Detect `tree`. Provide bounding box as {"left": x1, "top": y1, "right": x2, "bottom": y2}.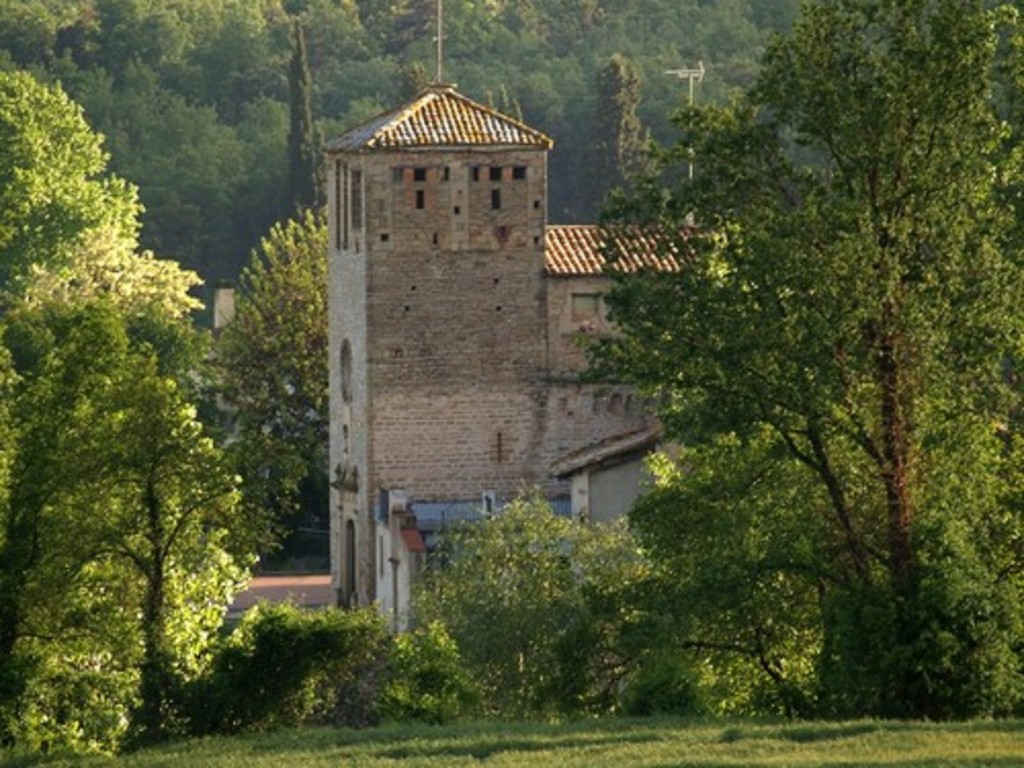
{"left": 397, "top": 489, "right": 637, "bottom": 717}.
